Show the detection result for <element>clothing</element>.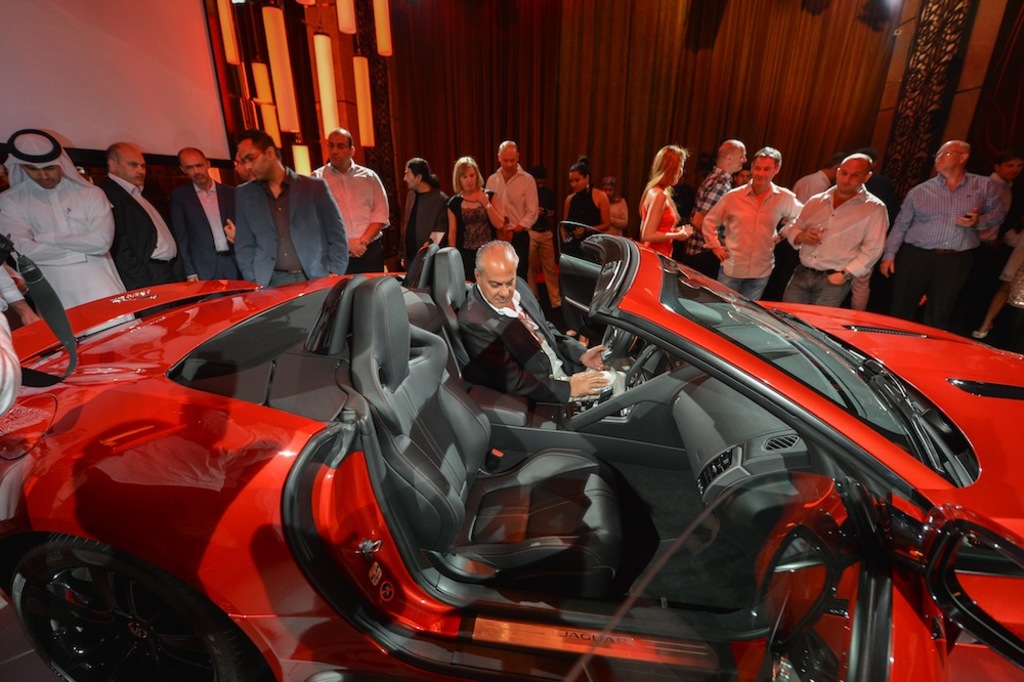
l=94, t=172, r=178, b=317.
